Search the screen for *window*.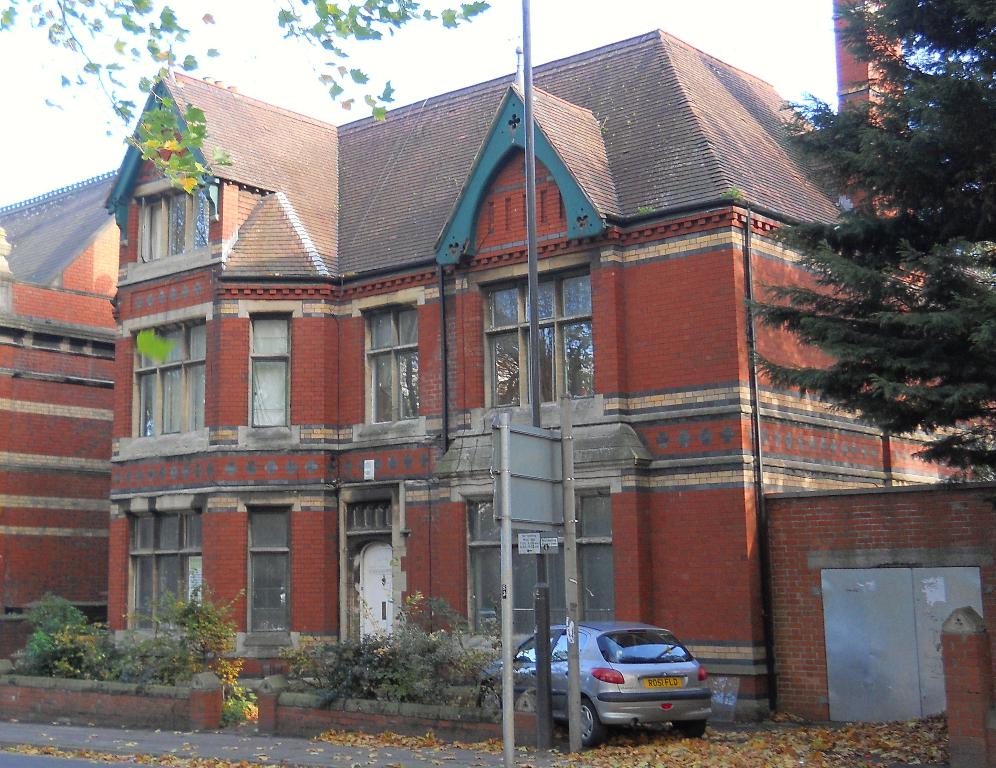
Found at {"left": 248, "top": 308, "right": 289, "bottom": 427}.
